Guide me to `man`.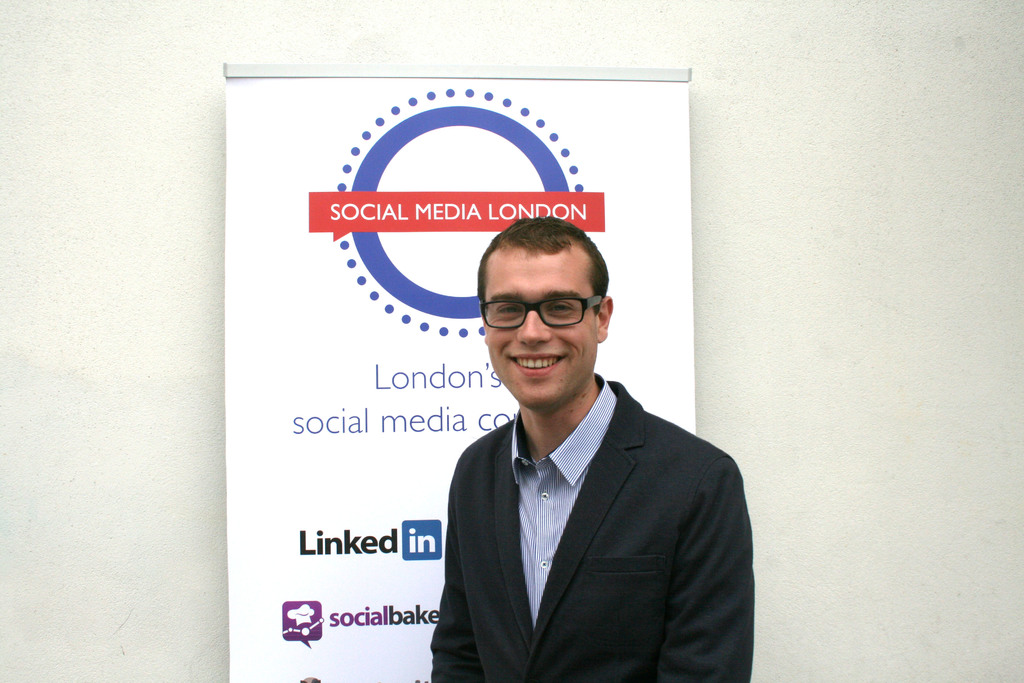
Guidance: <bbox>416, 227, 758, 677</bbox>.
